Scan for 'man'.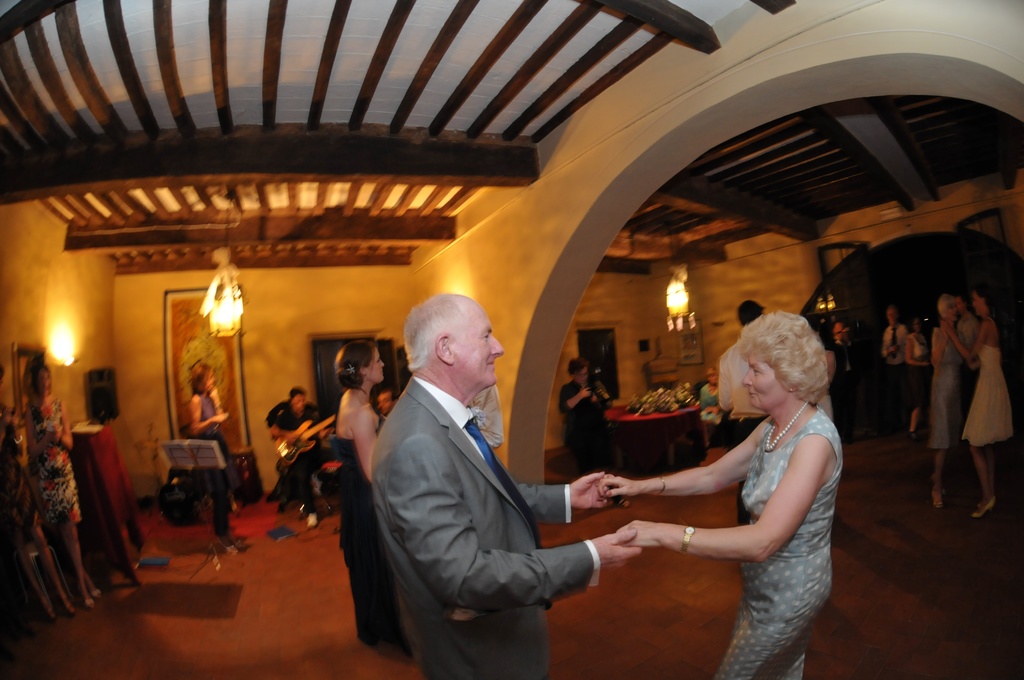
Scan result: region(877, 312, 908, 429).
